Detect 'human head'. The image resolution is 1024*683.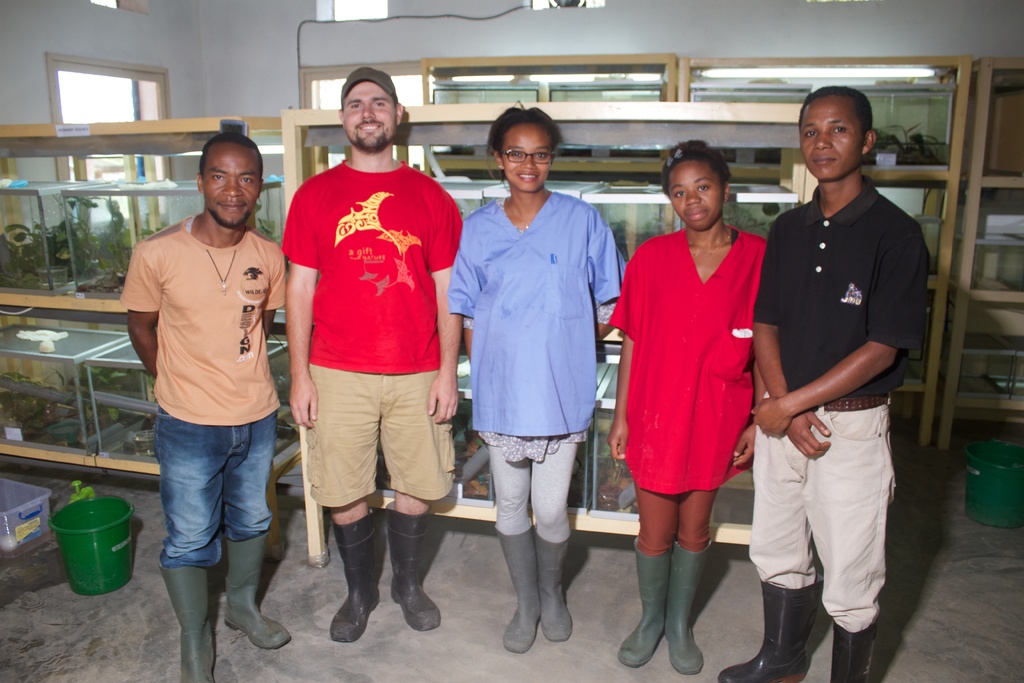
332:64:406:147.
